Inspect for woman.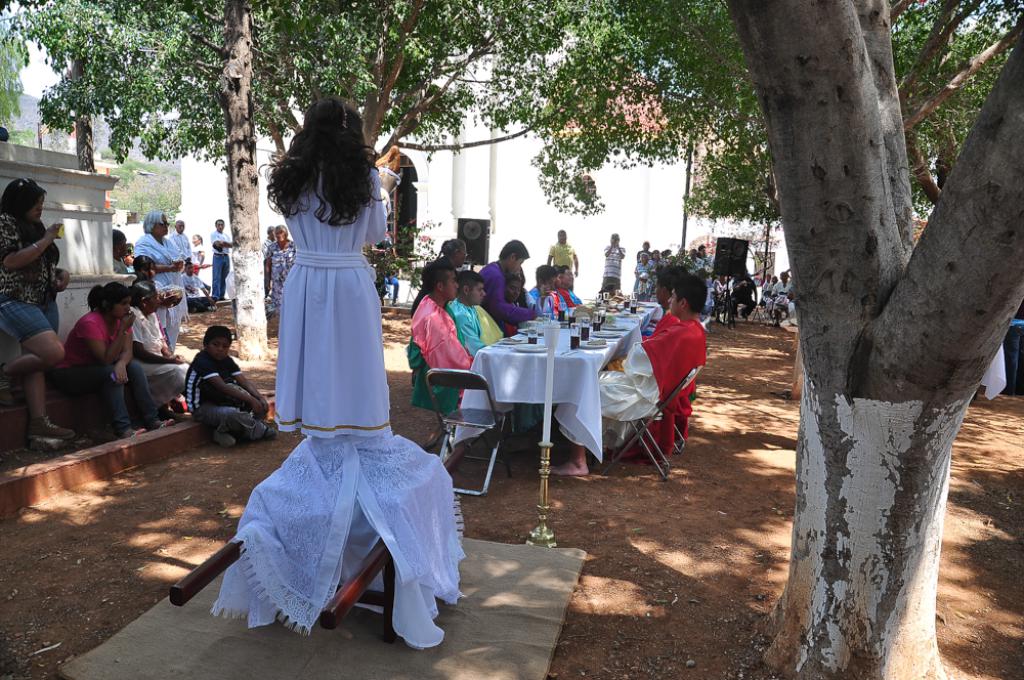
Inspection: <region>406, 238, 471, 306</region>.
